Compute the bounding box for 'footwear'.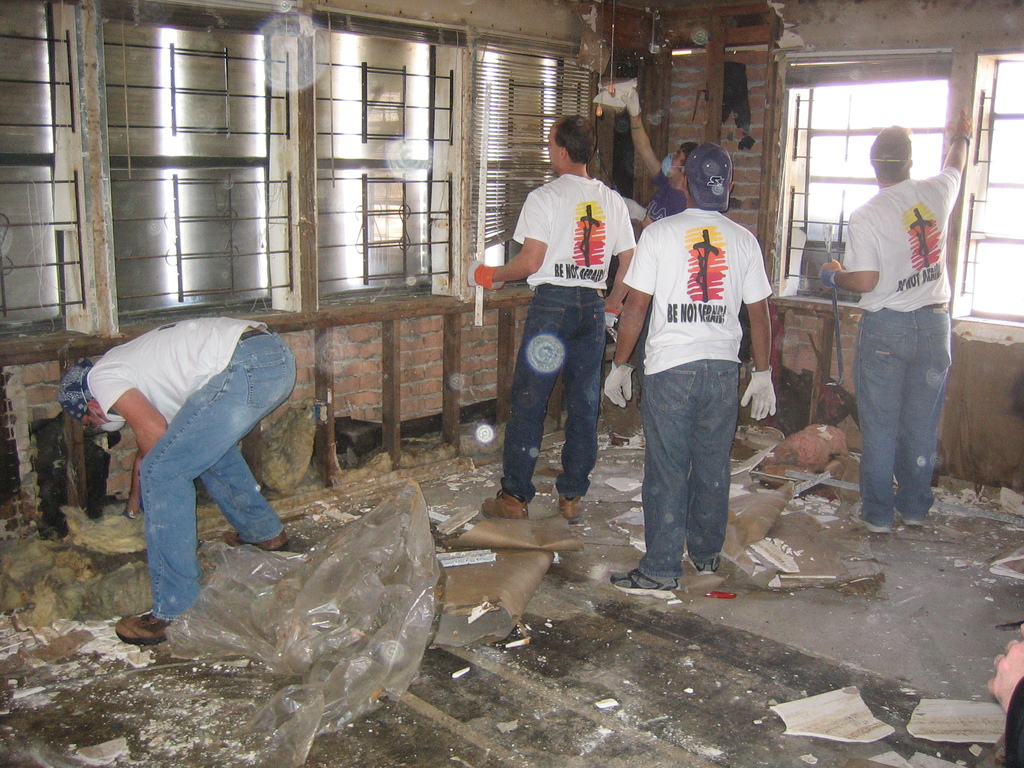
locate(561, 492, 584, 527).
